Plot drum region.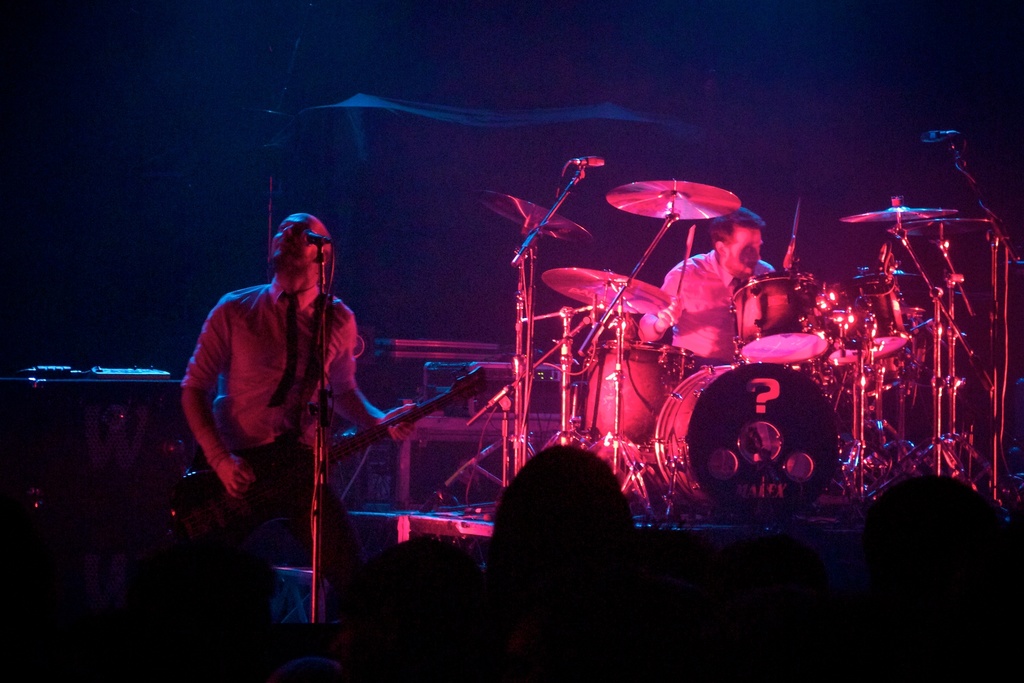
Plotted at pyautogui.locateOnScreen(657, 363, 838, 522).
